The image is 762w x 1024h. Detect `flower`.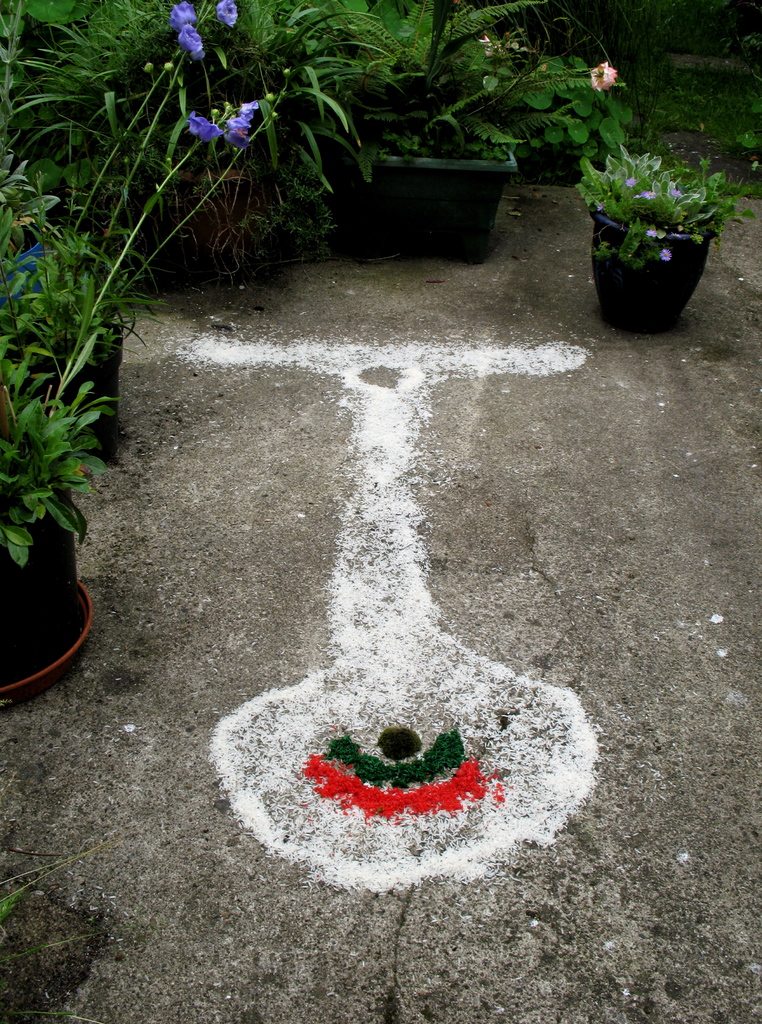
Detection: left=581, top=56, right=622, bottom=98.
